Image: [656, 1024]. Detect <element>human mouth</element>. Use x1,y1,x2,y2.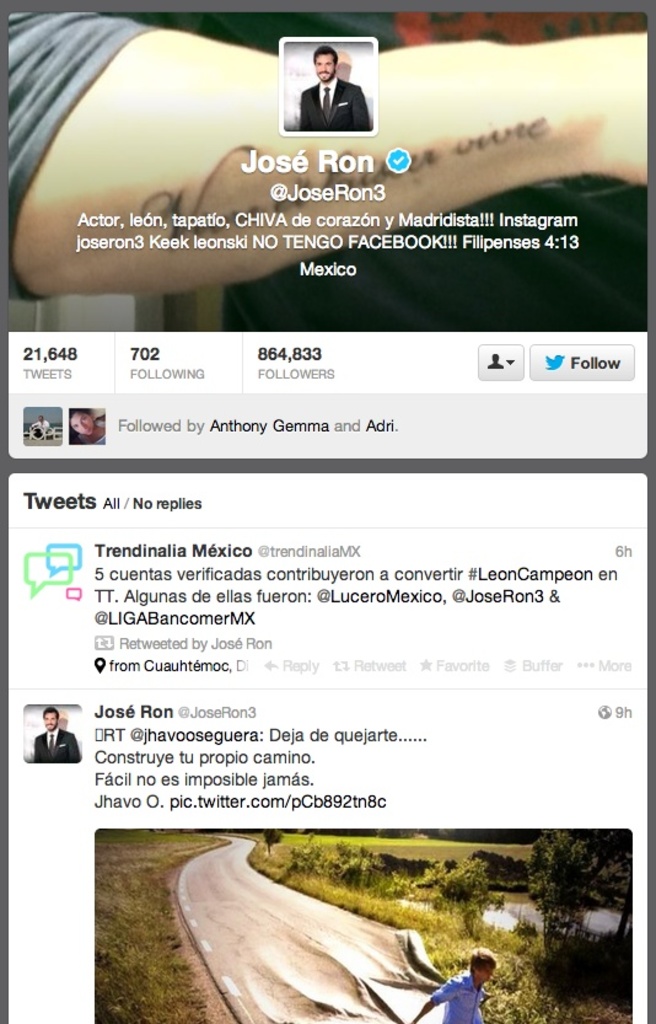
319,66,330,82.
